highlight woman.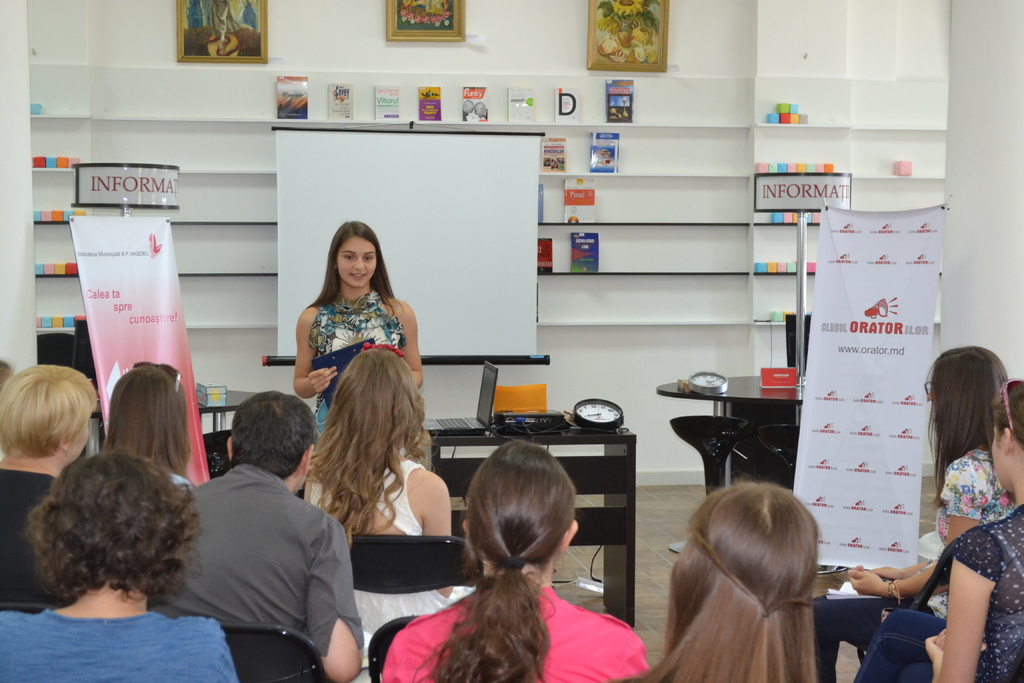
Highlighted region: {"x1": 0, "y1": 364, "x2": 98, "y2": 605}.
